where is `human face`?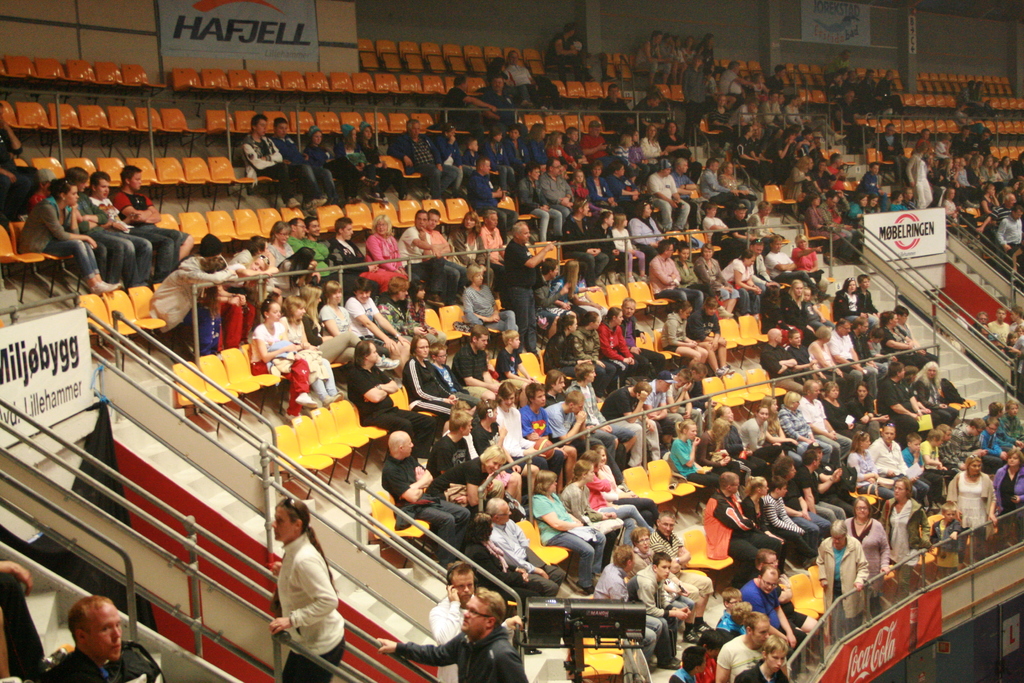
select_region(573, 131, 579, 140).
